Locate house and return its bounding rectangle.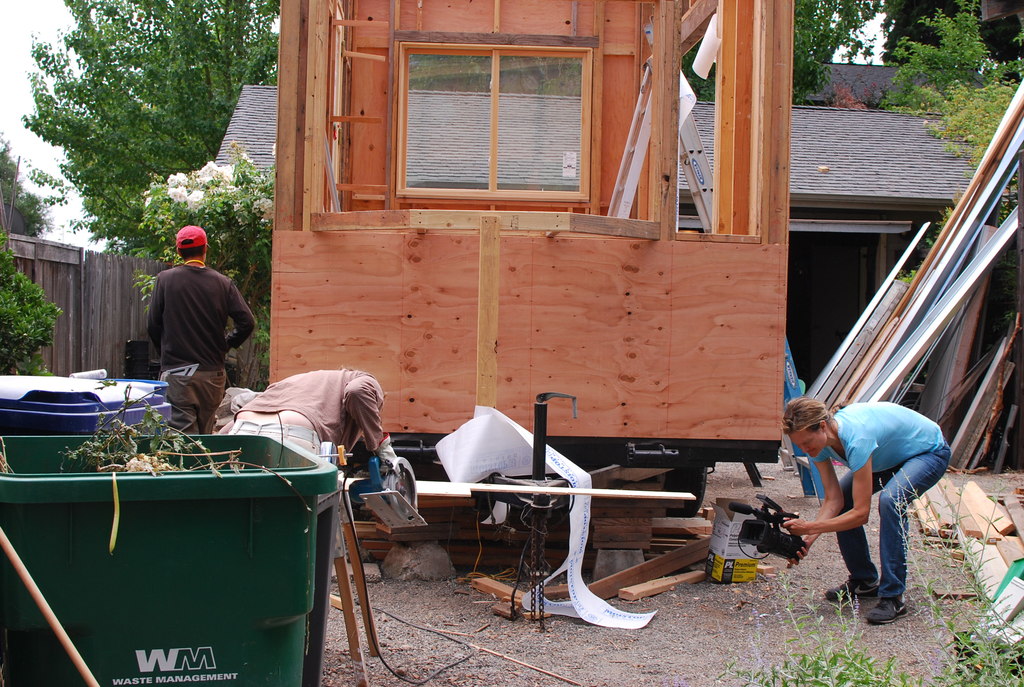
[973,1,1018,61].
